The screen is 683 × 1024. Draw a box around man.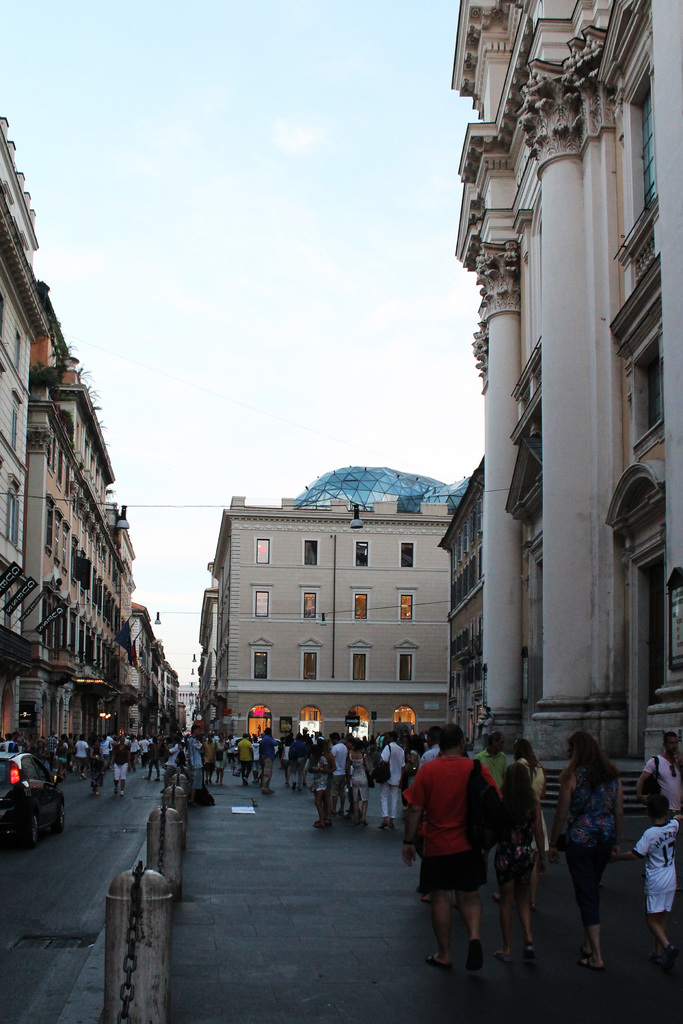
region(417, 735, 518, 970).
